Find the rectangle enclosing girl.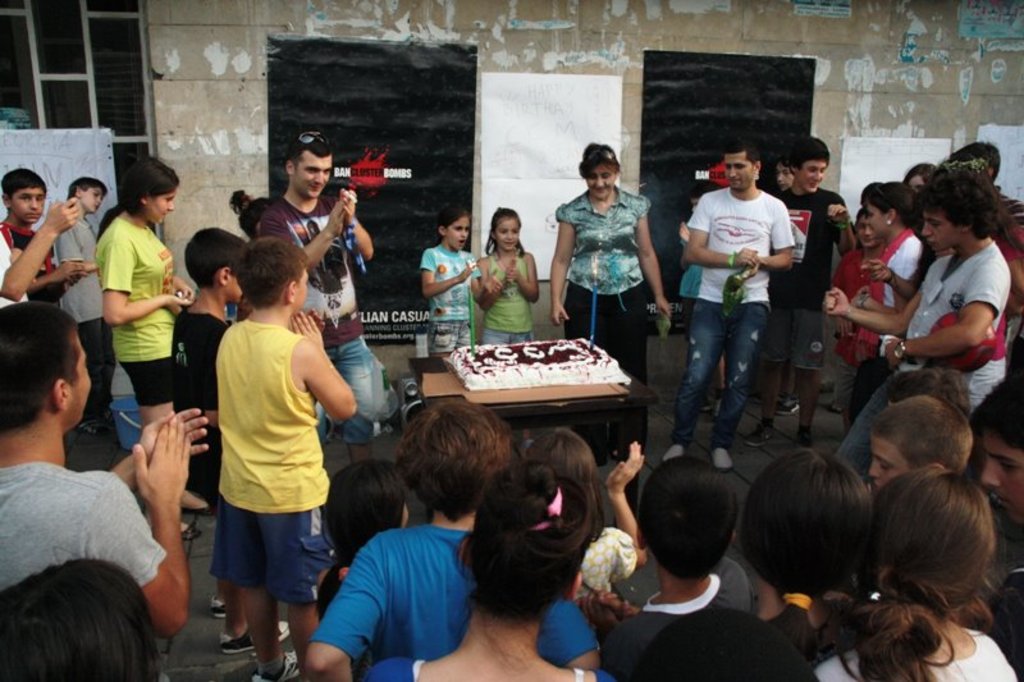
BBox(472, 207, 543, 458).
